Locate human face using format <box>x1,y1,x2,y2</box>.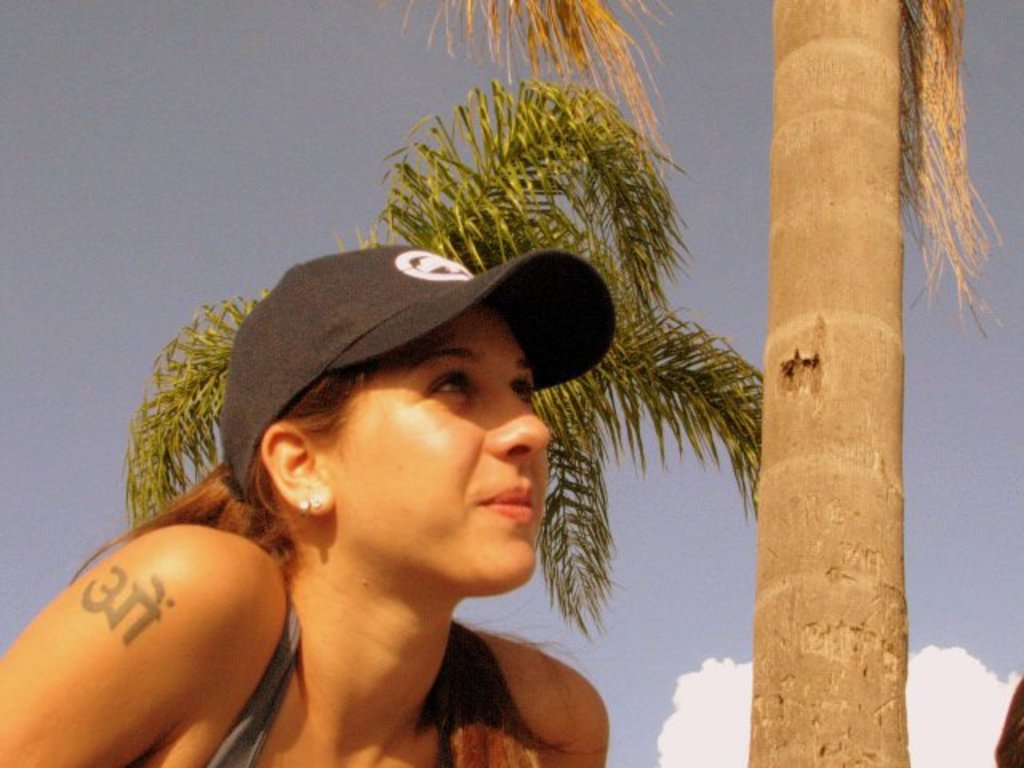
<box>306,309,555,597</box>.
